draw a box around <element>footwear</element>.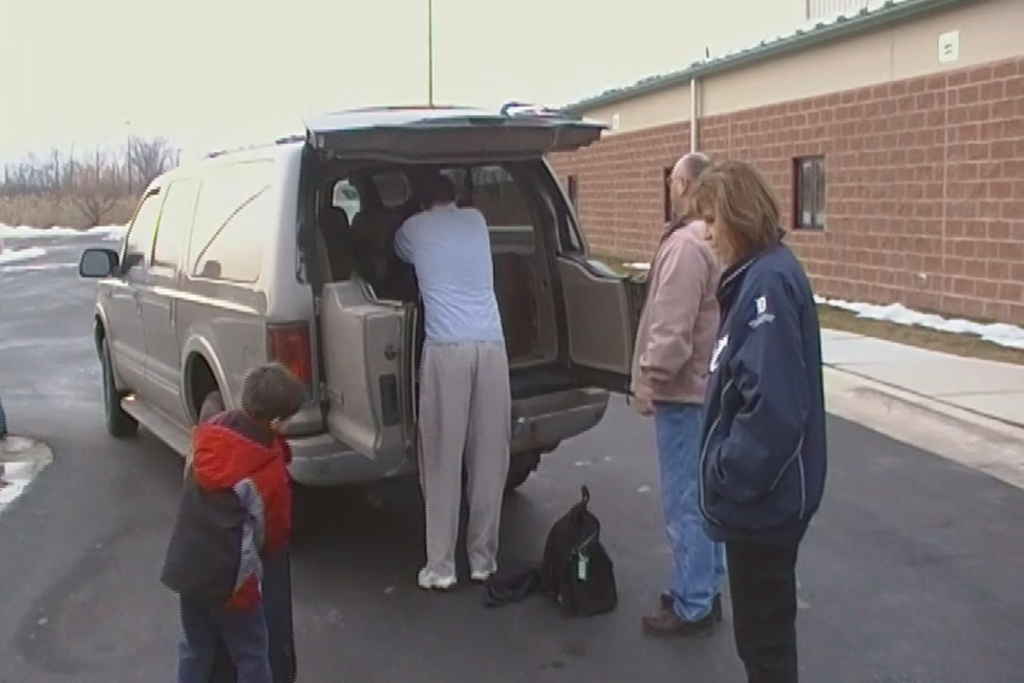
rect(639, 603, 717, 636).
